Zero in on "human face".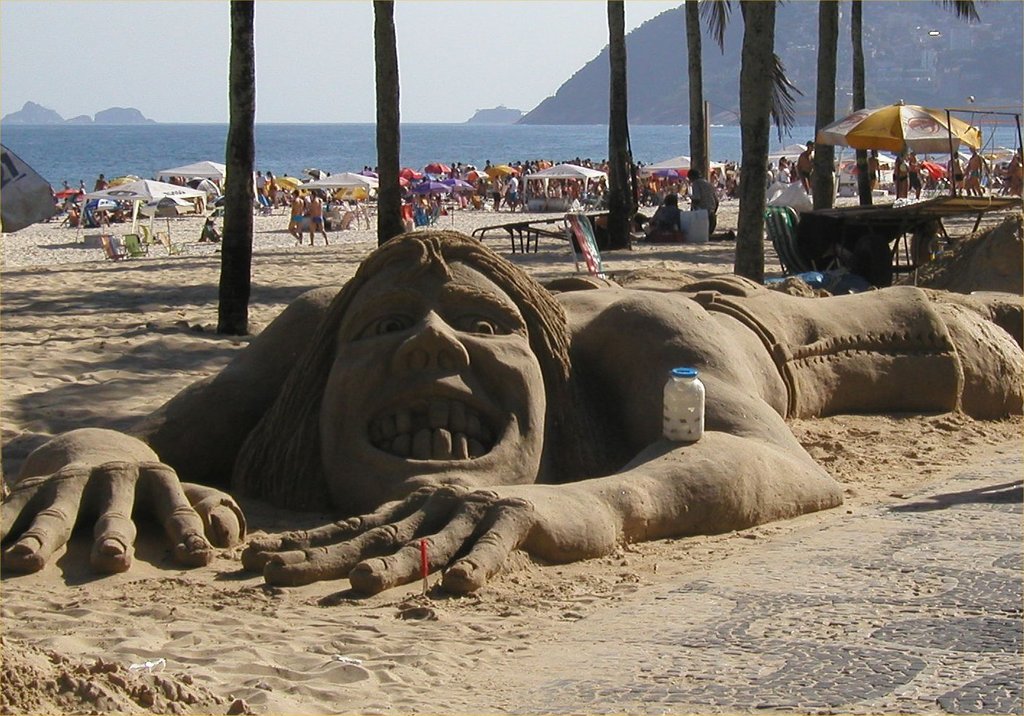
Zeroed in: pyautogui.locateOnScreen(319, 259, 546, 514).
